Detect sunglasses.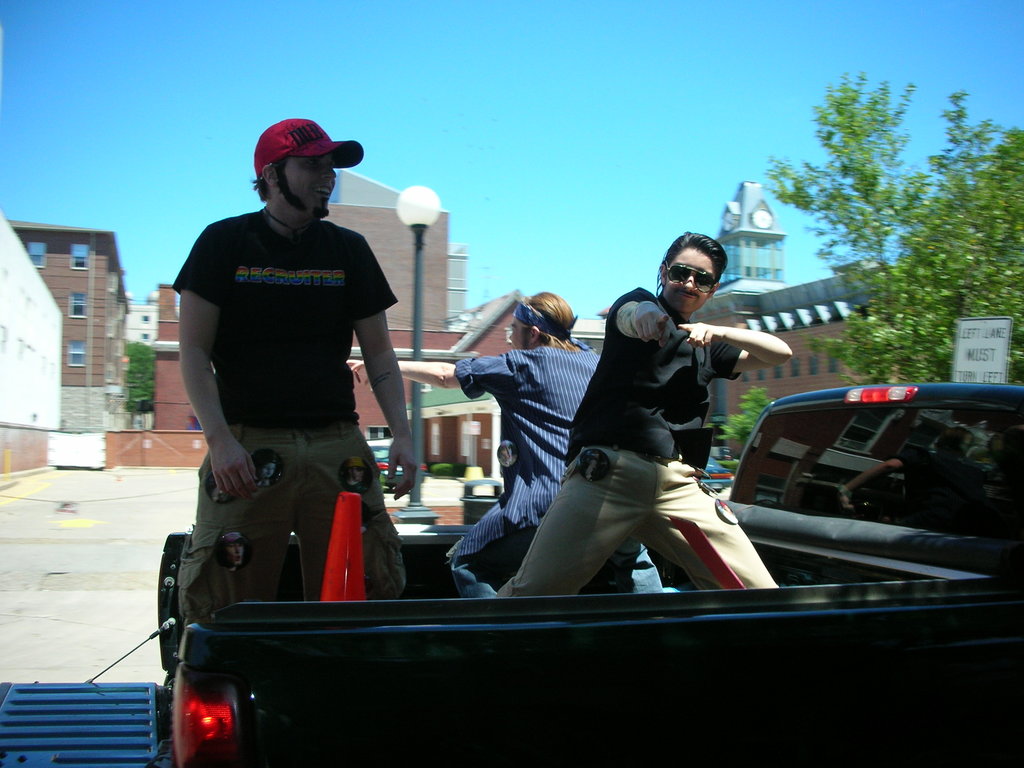
Detected at (left=664, top=260, right=717, bottom=290).
